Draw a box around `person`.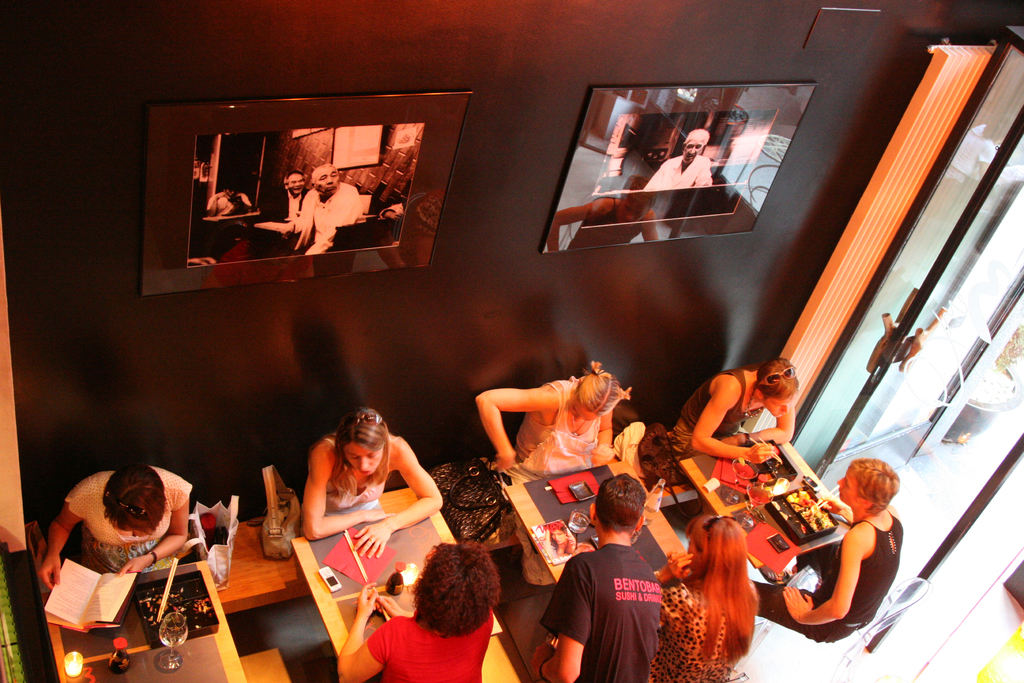
bbox=[303, 407, 445, 561].
